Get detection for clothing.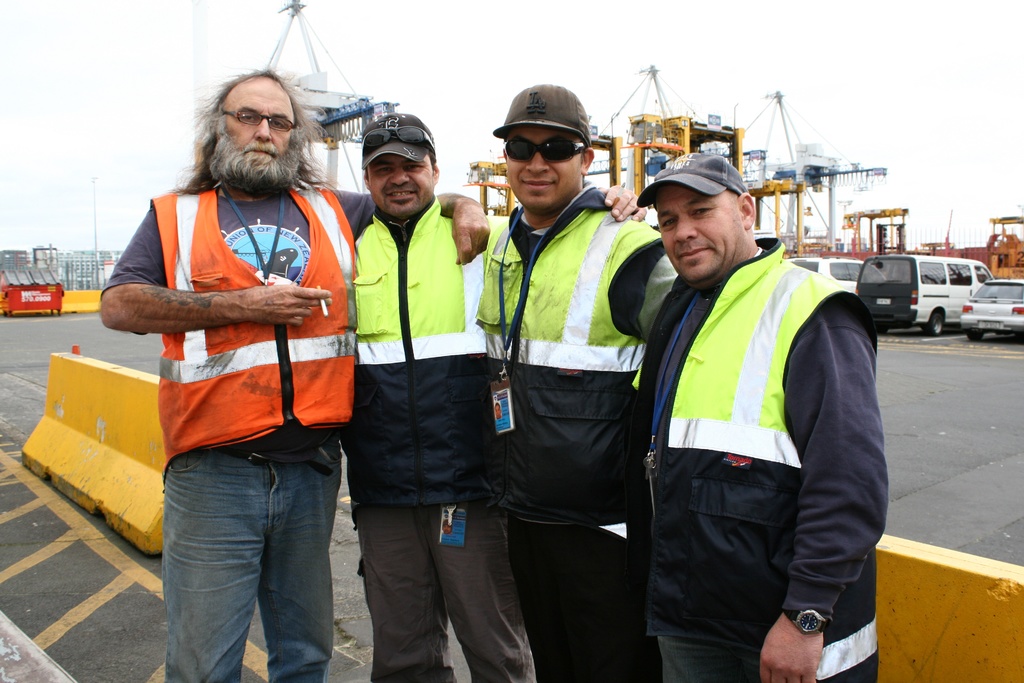
Detection: [335,194,538,682].
